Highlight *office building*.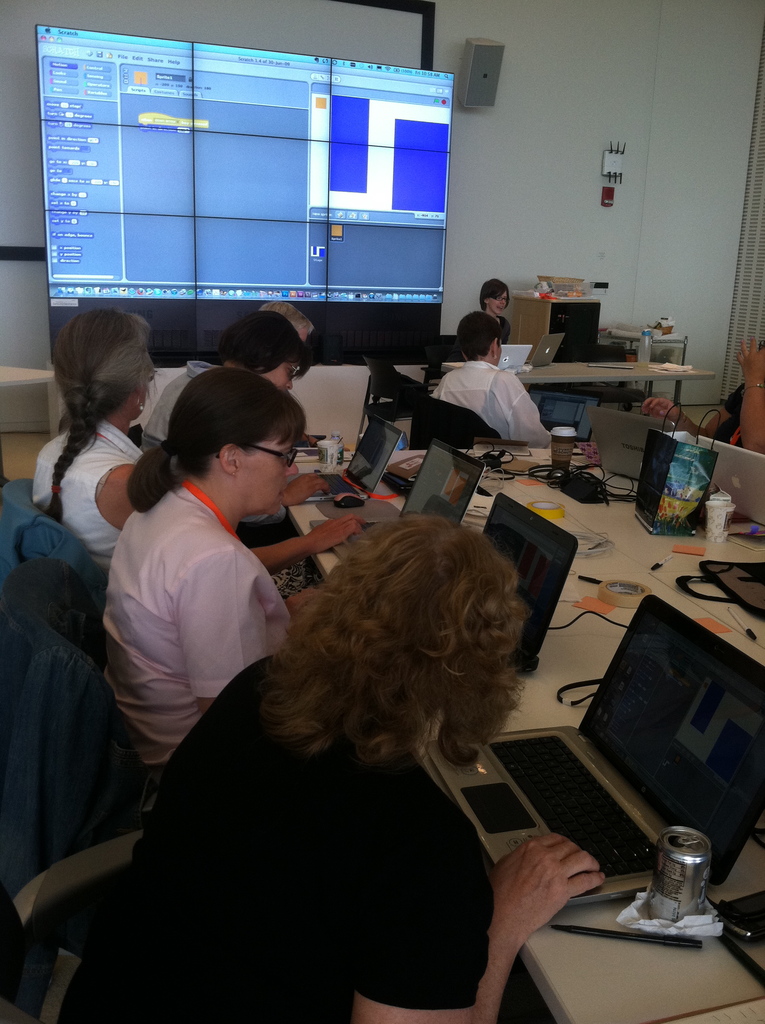
Highlighted region: bbox(0, 0, 764, 1023).
